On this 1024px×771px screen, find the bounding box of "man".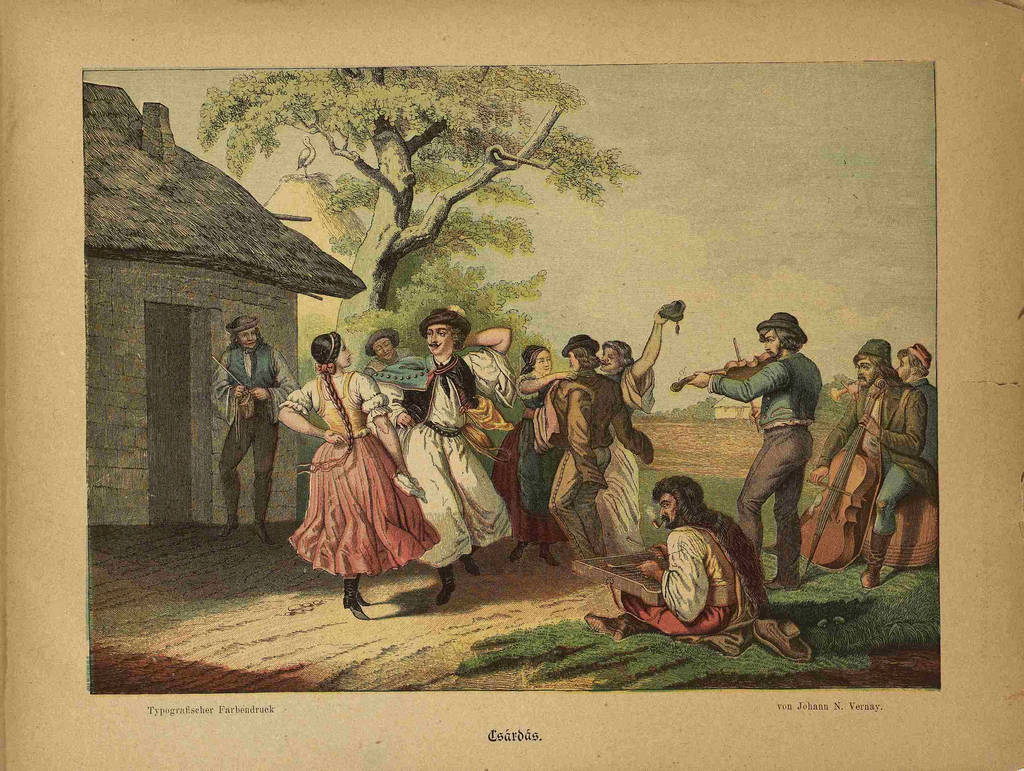
Bounding box: region(688, 312, 826, 592).
